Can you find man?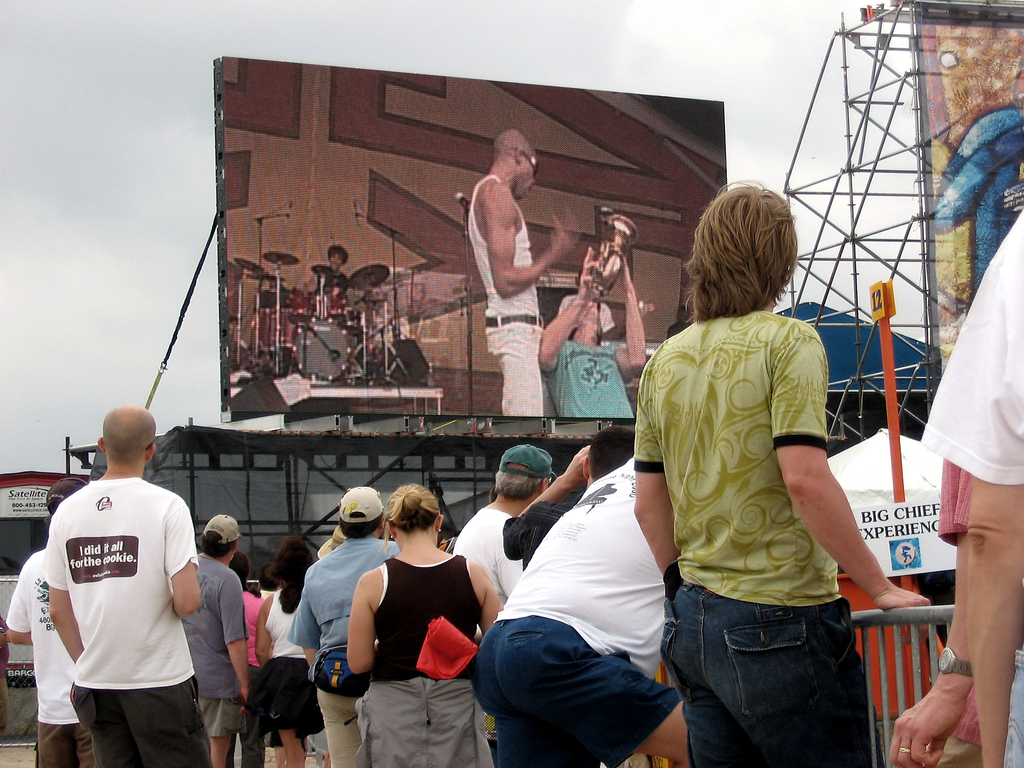
Yes, bounding box: {"x1": 467, "y1": 124, "x2": 578, "y2": 413}.
